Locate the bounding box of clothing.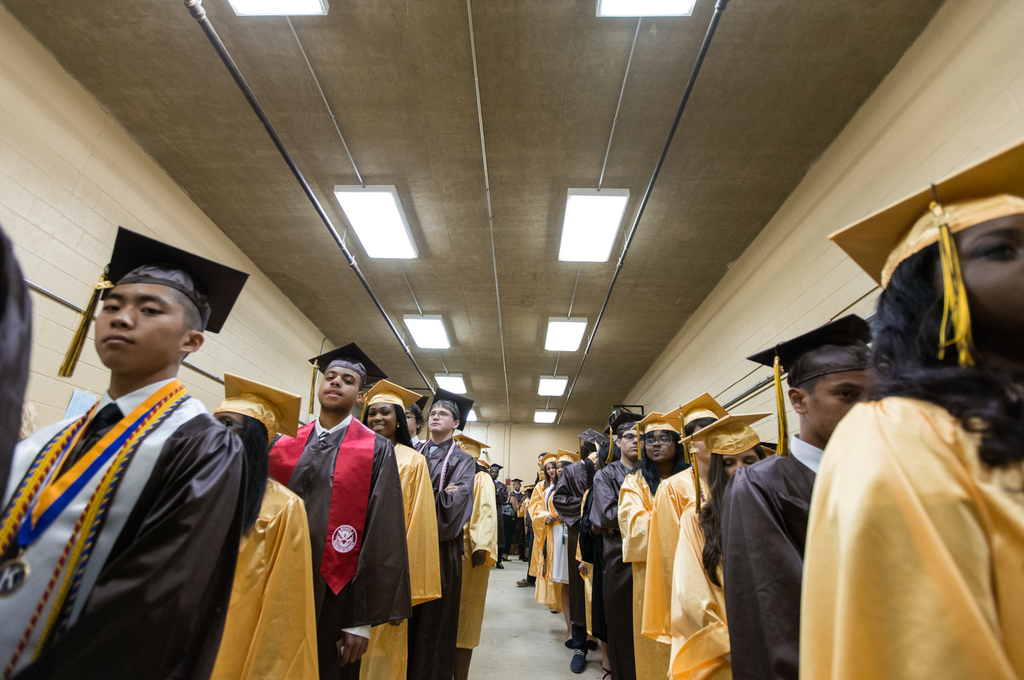
Bounding box: (x1=419, y1=451, x2=466, y2=679).
